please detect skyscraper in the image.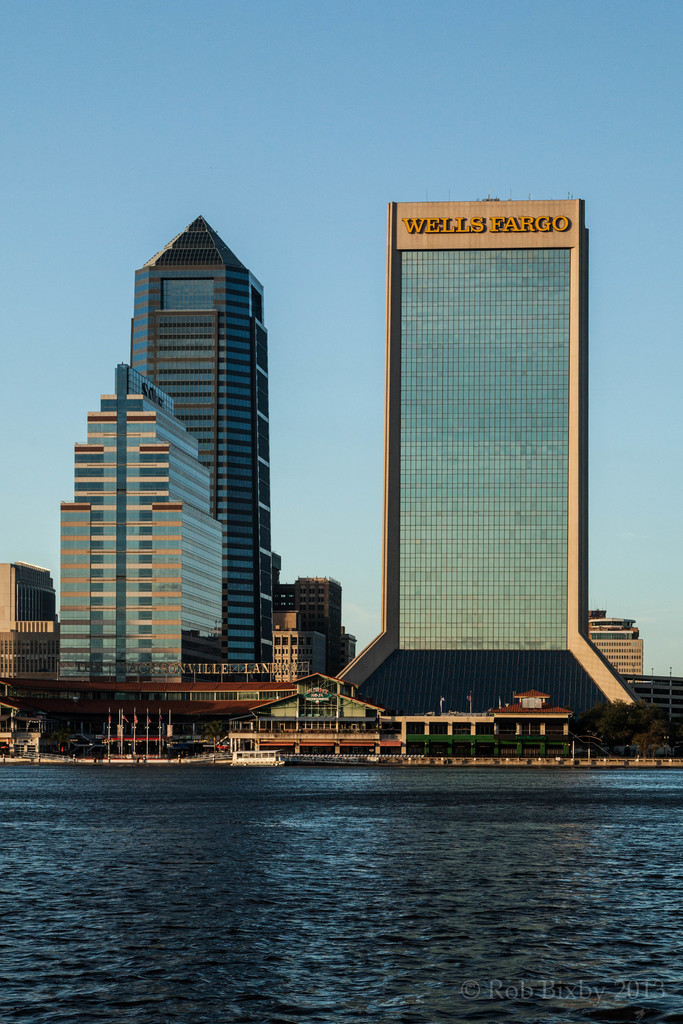
[133,213,281,668].
